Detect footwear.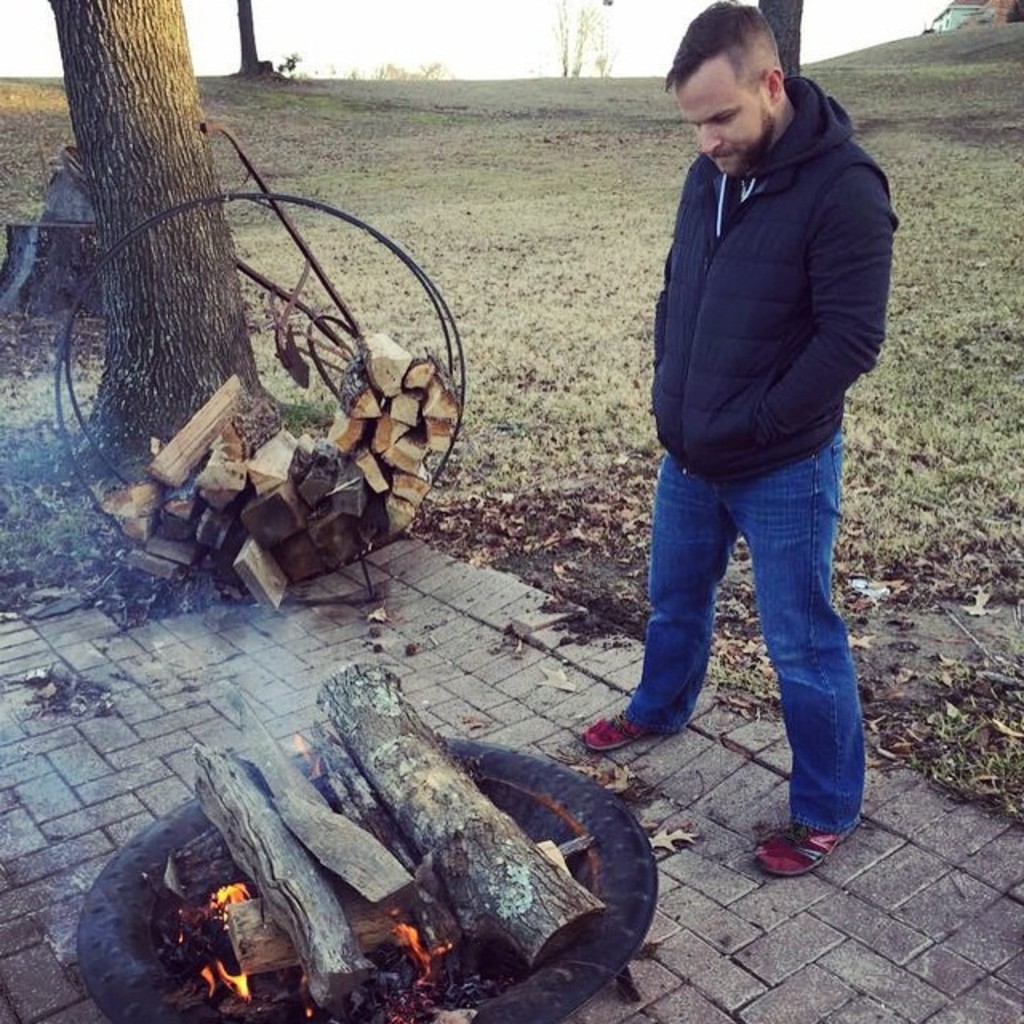
Detected at <region>578, 710, 654, 746</region>.
